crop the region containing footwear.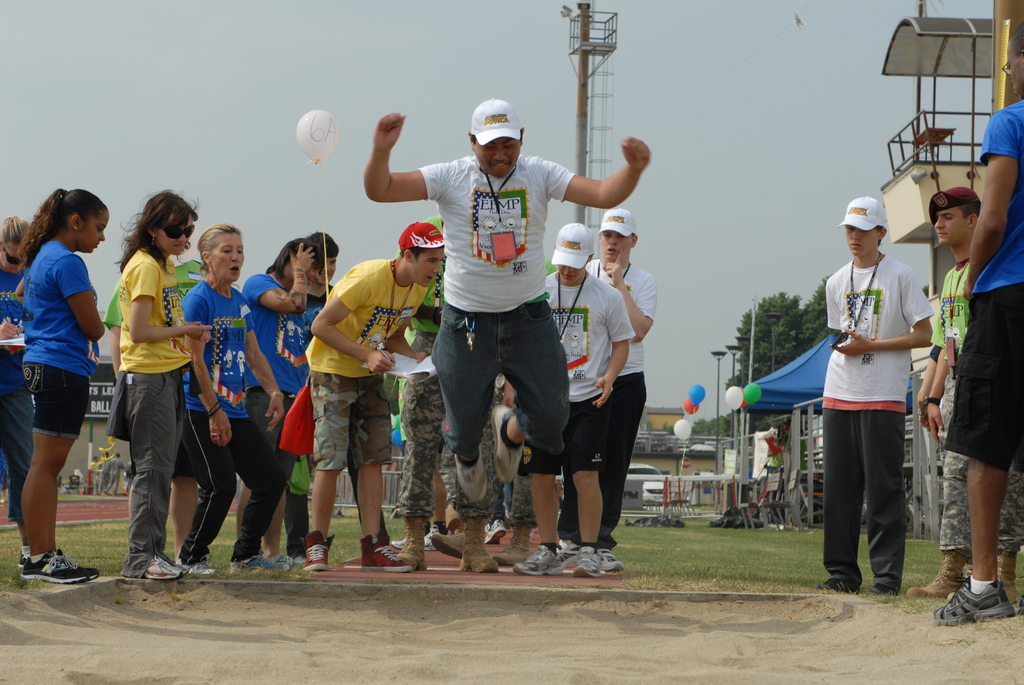
Crop region: bbox(175, 547, 223, 584).
